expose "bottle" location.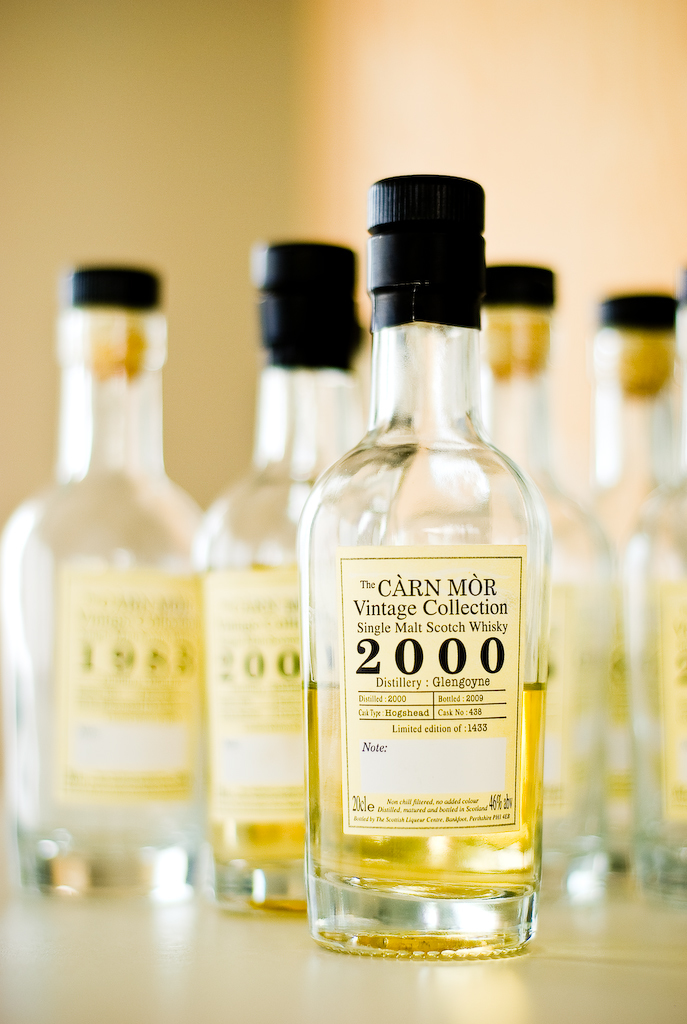
Exposed at <region>191, 234, 369, 917</region>.
